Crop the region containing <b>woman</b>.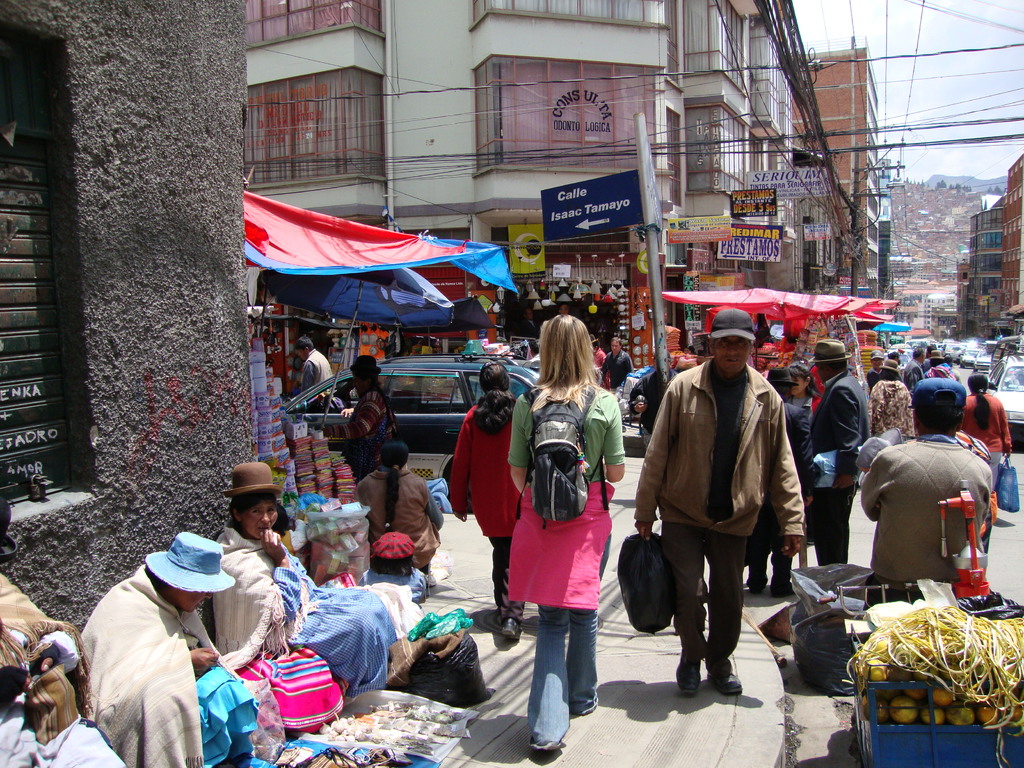
Crop region: (321,370,396,477).
